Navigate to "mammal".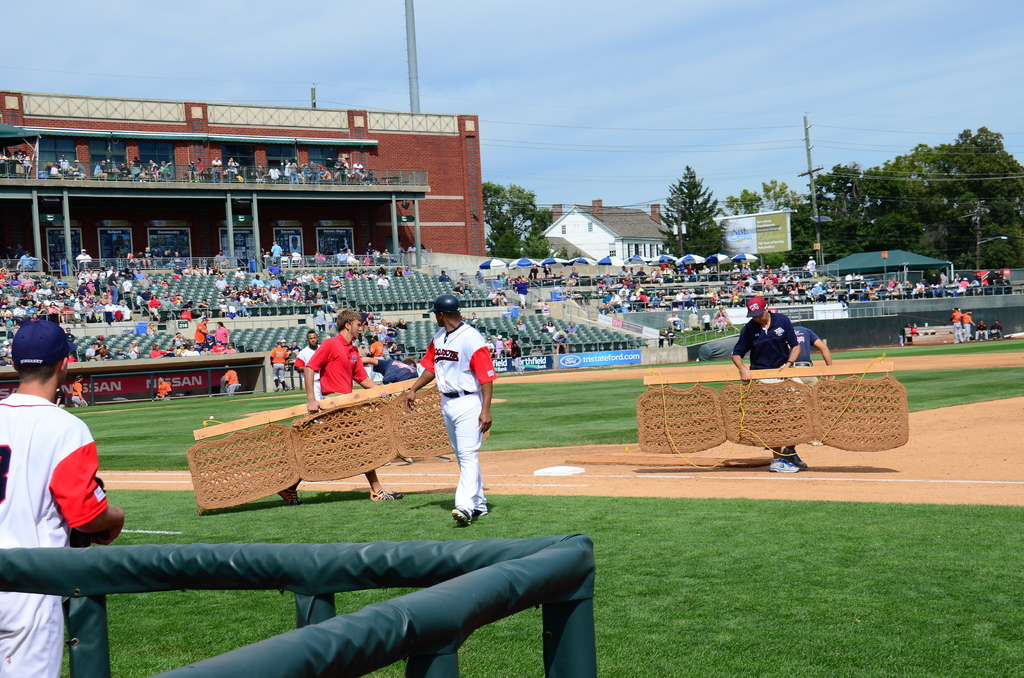
Navigation target: region(64, 327, 76, 346).
